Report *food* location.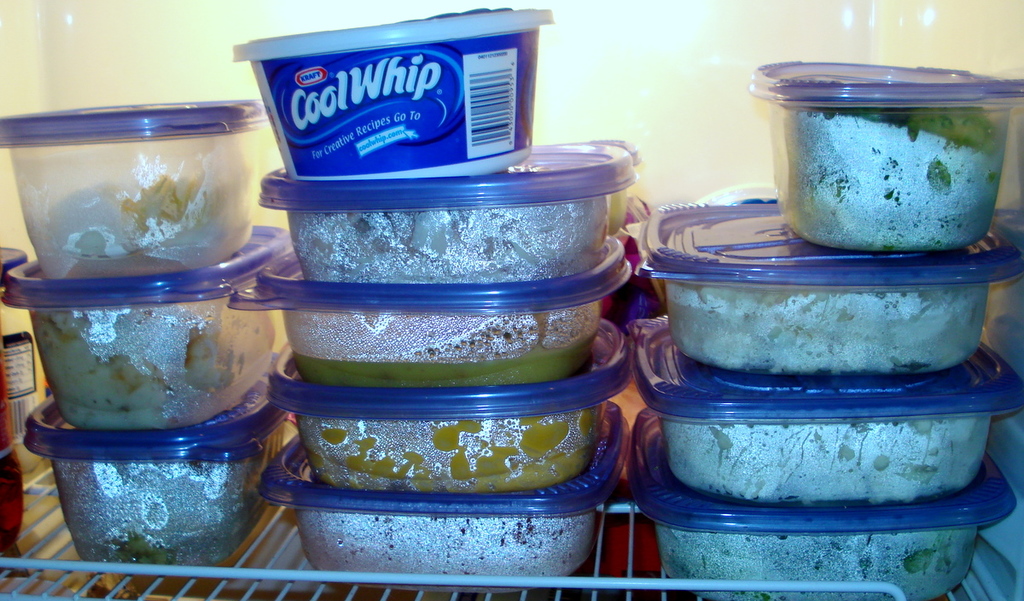
Report: [296, 411, 603, 496].
